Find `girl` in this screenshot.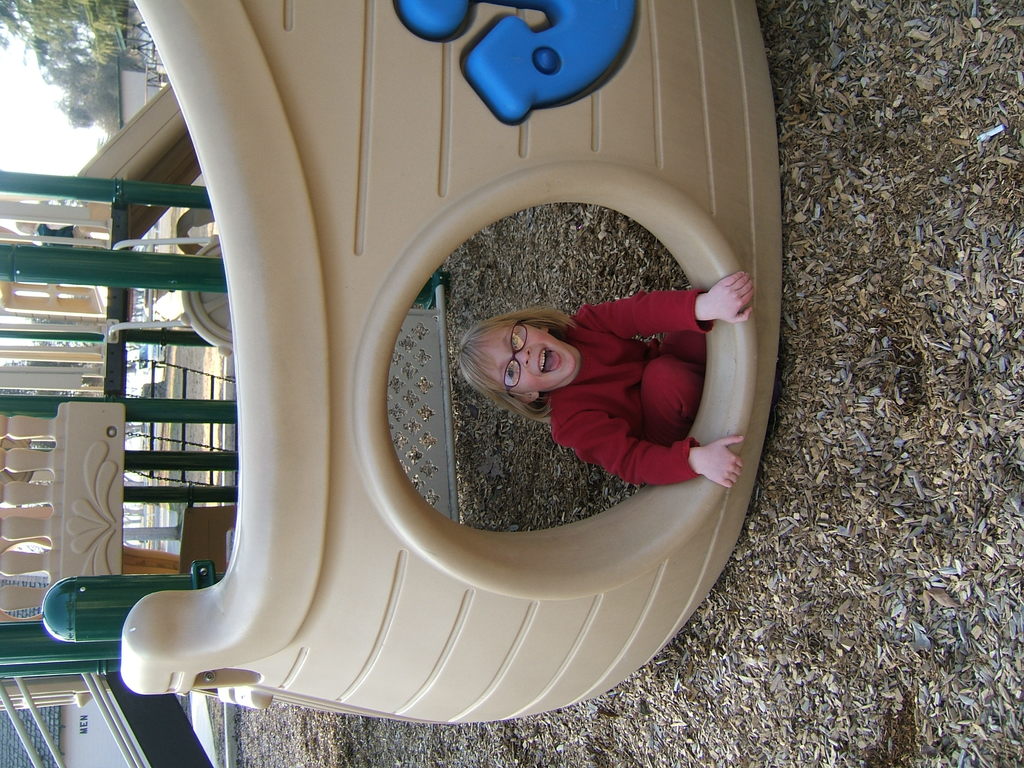
The bounding box for `girl` is bbox=[447, 270, 760, 488].
